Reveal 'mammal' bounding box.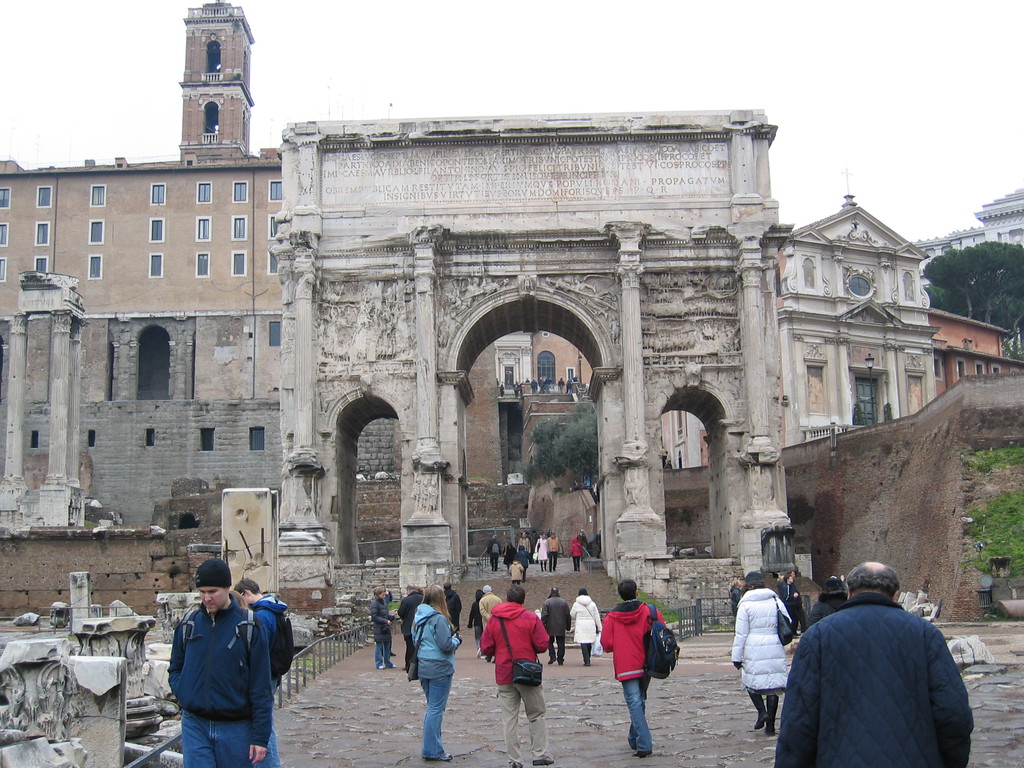
Revealed: box(534, 532, 550, 572).
